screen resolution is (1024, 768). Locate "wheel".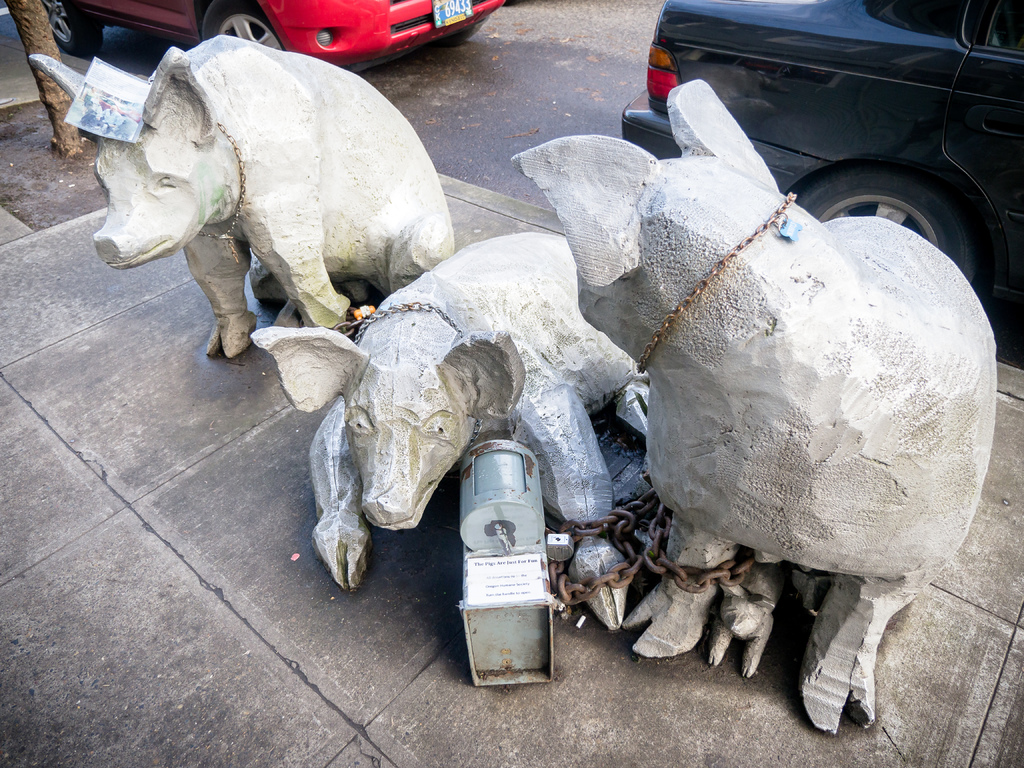
<region>797, 164, 992, 294</region>.
